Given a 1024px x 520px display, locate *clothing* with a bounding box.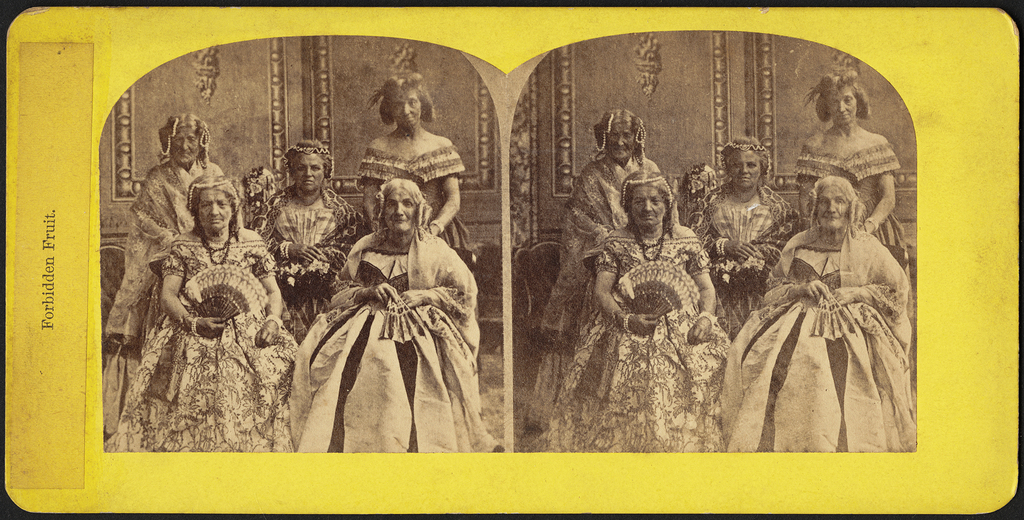
Located: bbox(239, 183, 360, 323).
